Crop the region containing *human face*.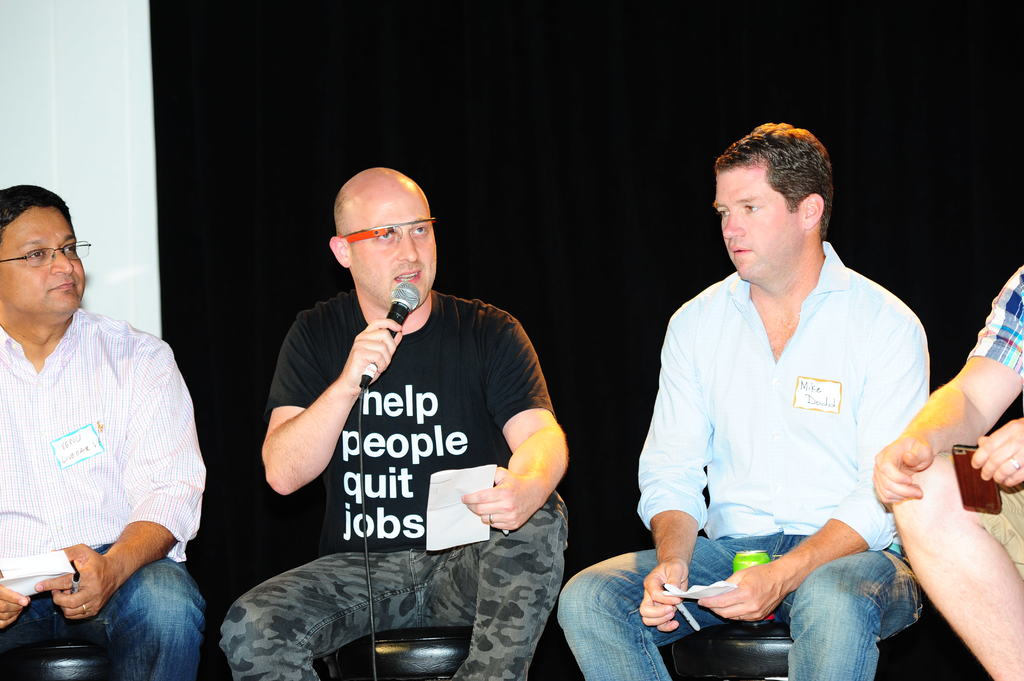
Crop region: {"x1": 710, "y1": 168, "x2": 797, "y2": 277}.
